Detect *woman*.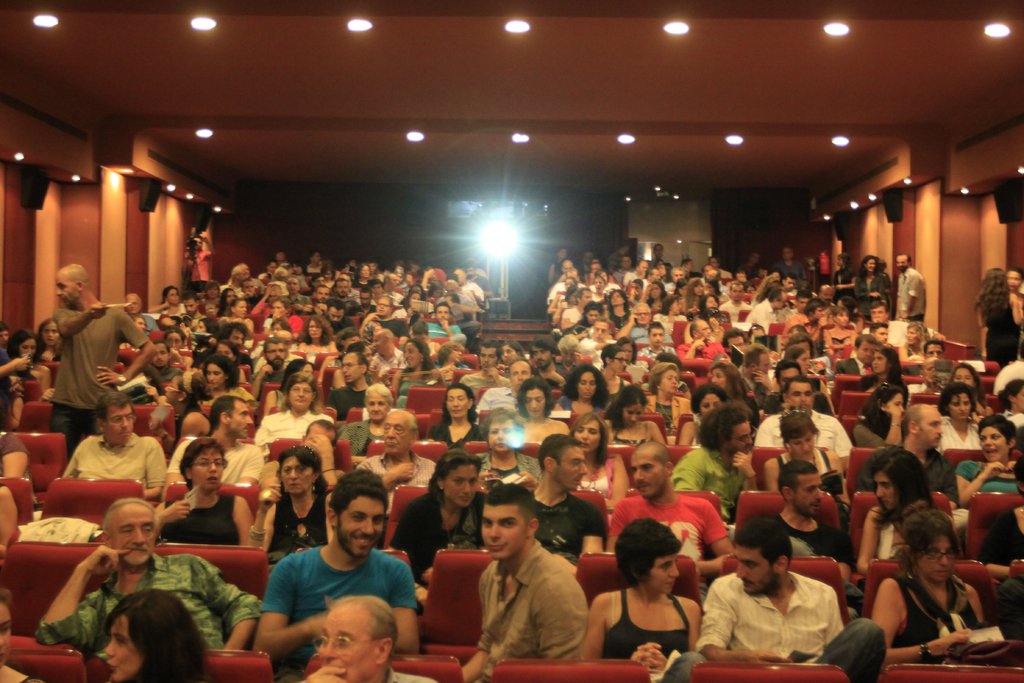
Detected at crop(561, 417, 628, 518).
